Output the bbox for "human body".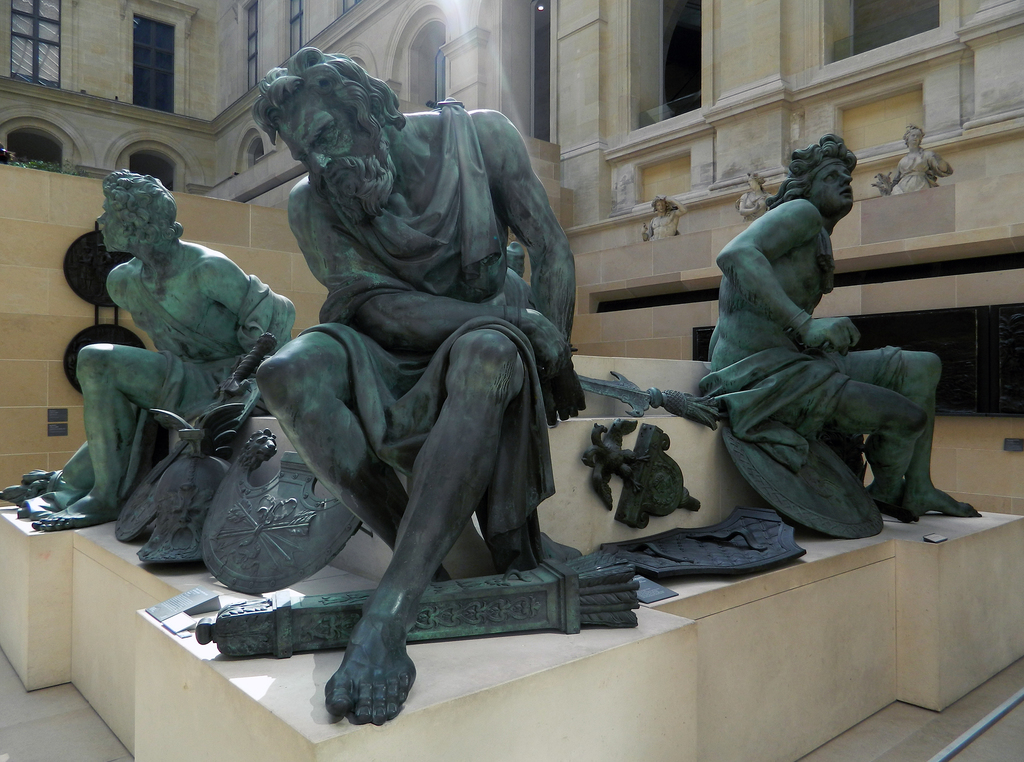
x1=255, y1=47, x2=586, y2=723.
